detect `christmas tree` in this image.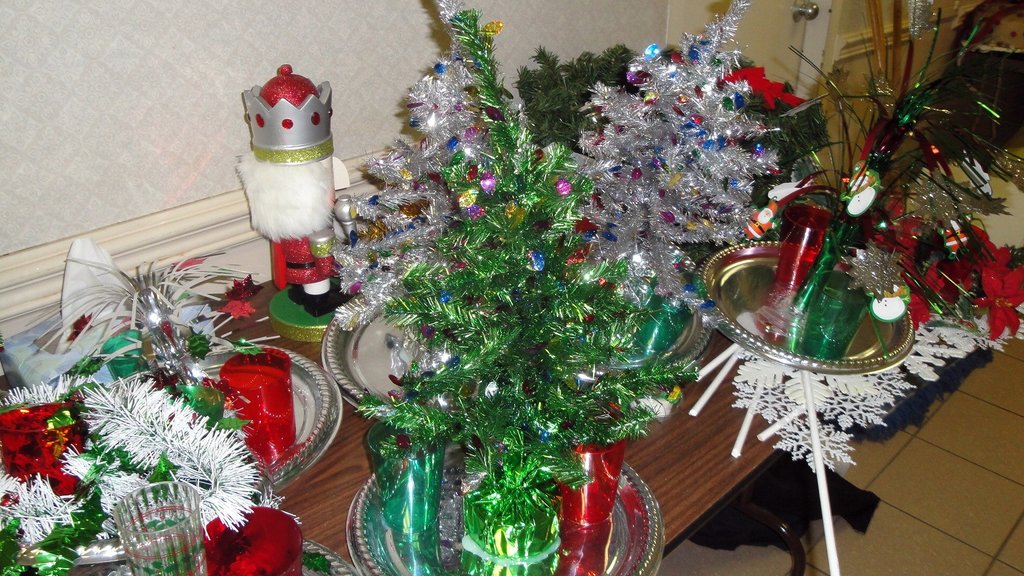
Detection: detection(579, 0, 776, 317).
